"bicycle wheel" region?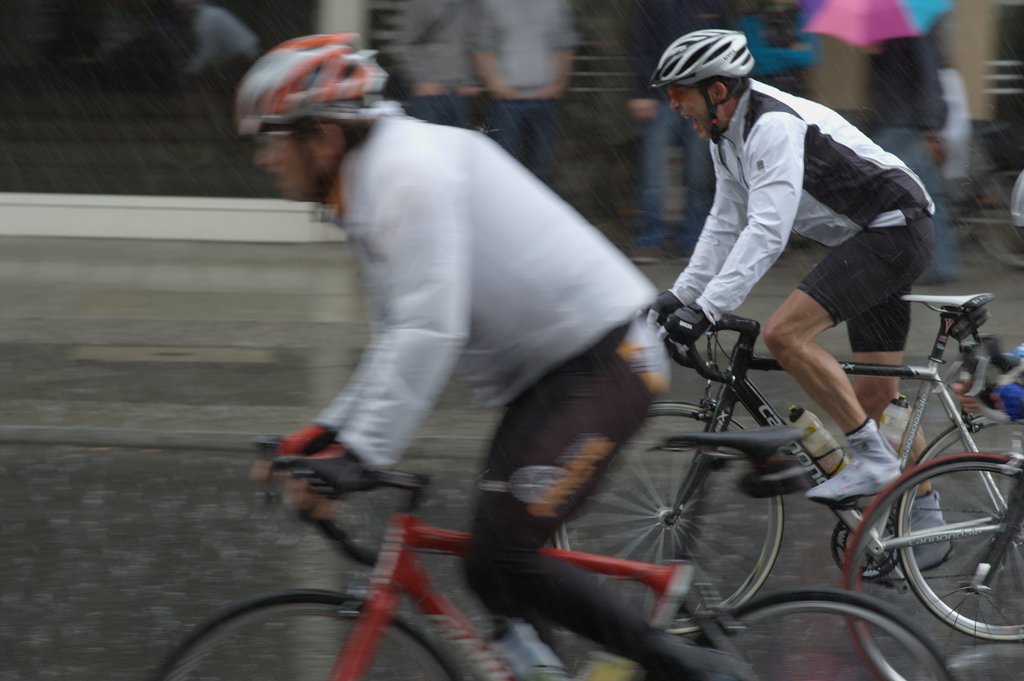
{"x1": 952, "y1": 158, "x2": 1023, "y2": 272}
